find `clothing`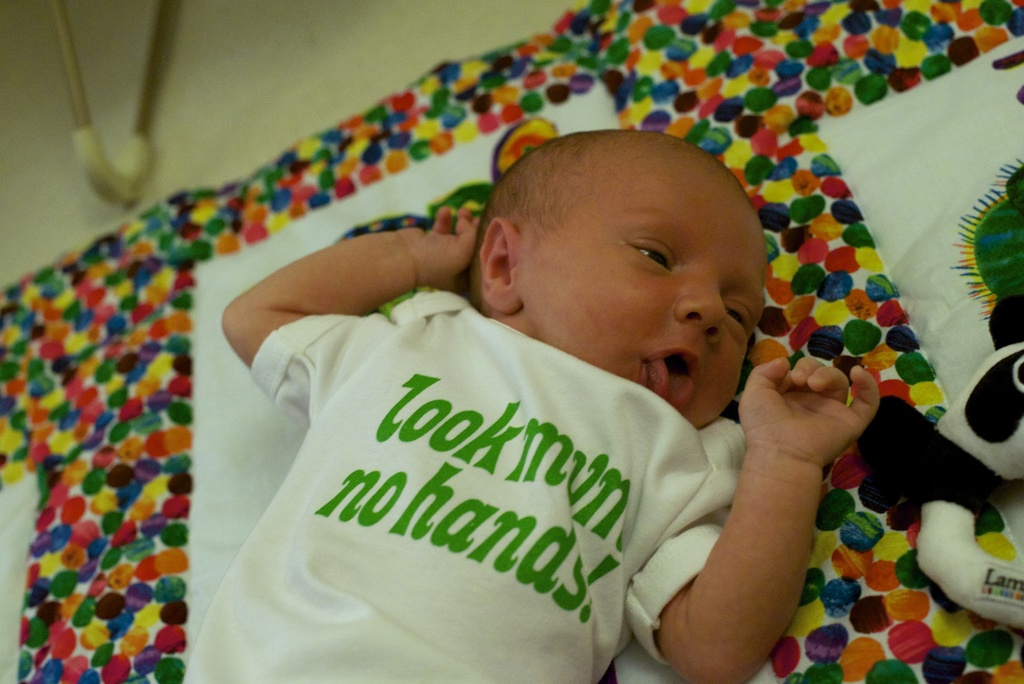
<box>181,249,755,683</box>
